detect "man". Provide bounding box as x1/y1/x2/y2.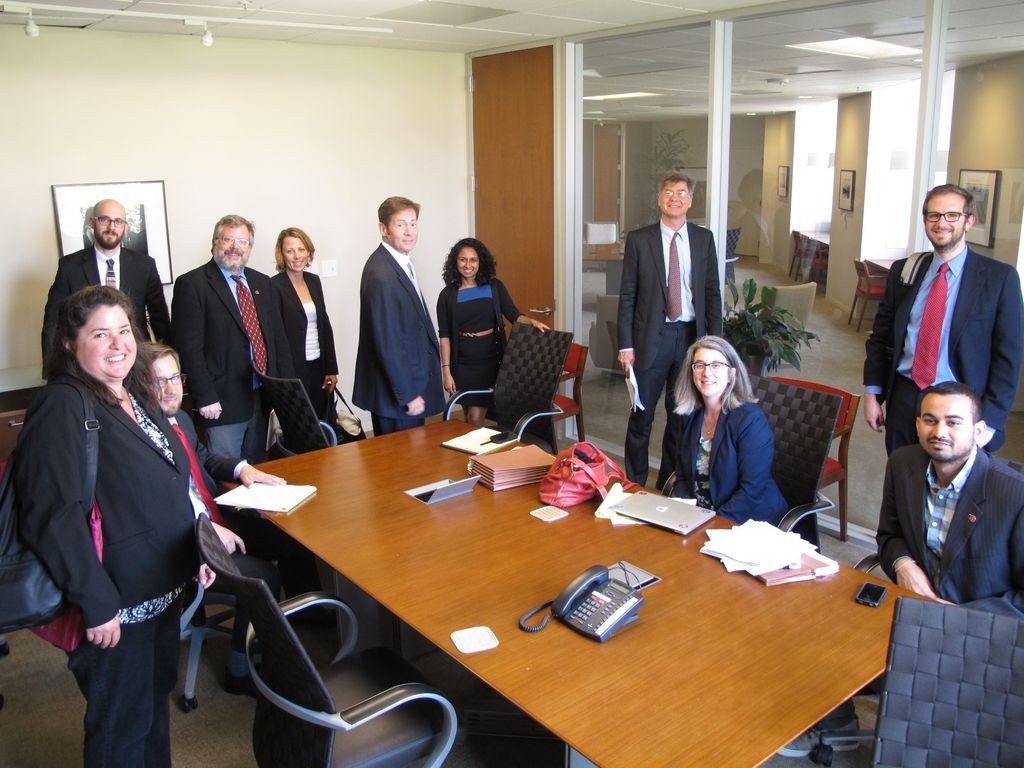
341/190/449/447.
